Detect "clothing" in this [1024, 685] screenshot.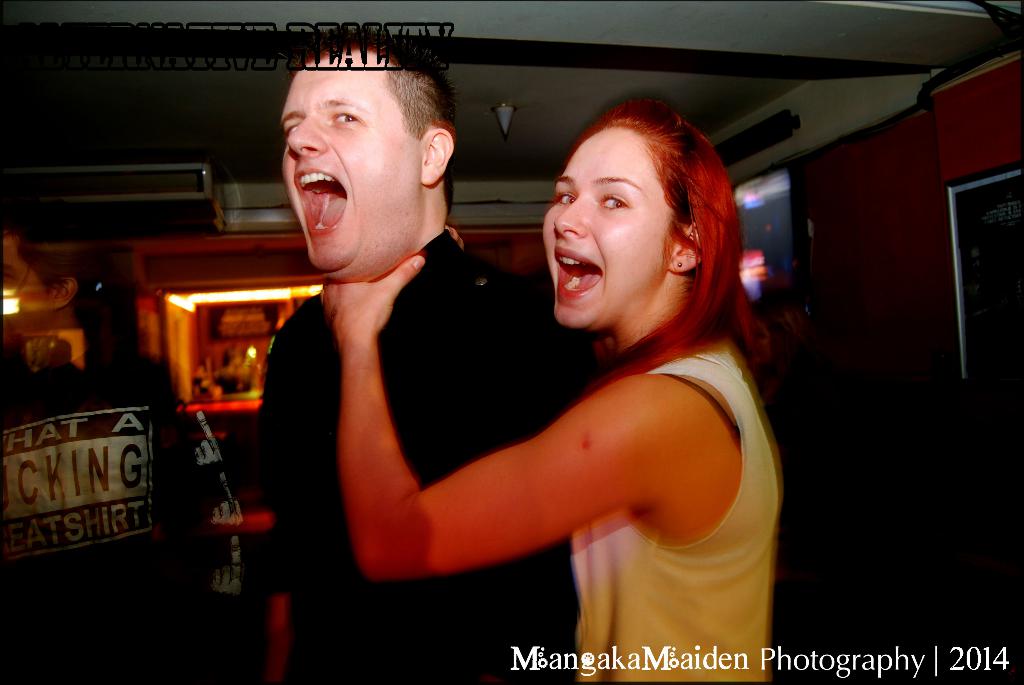
Detection: detection(565, 343, 780, 684).
